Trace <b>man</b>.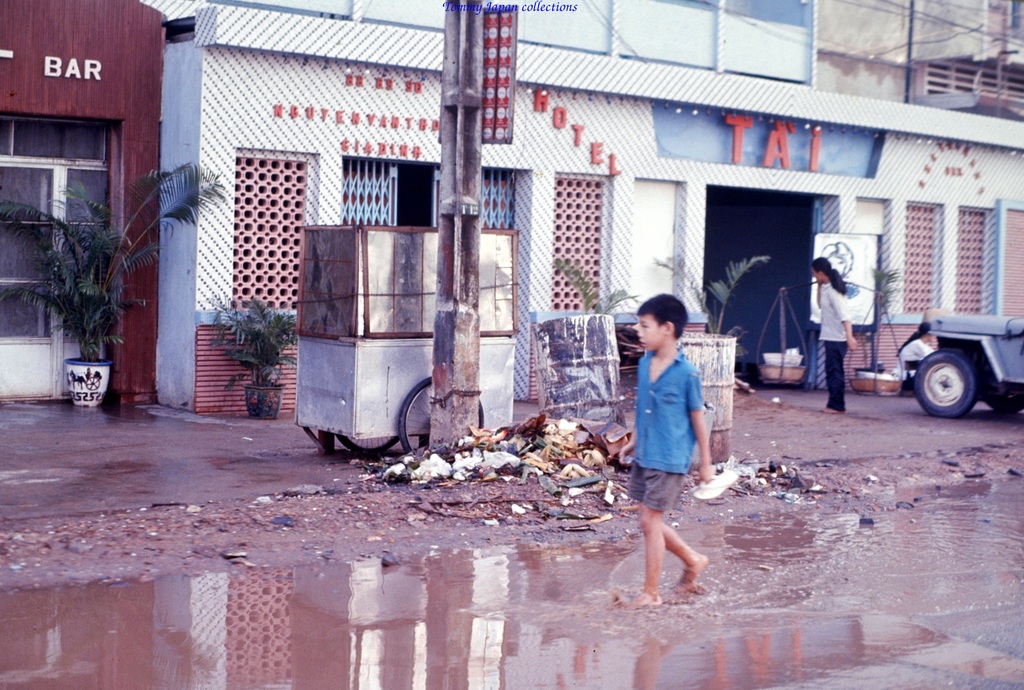
Traced to crop(812, 258, 855, 413).
